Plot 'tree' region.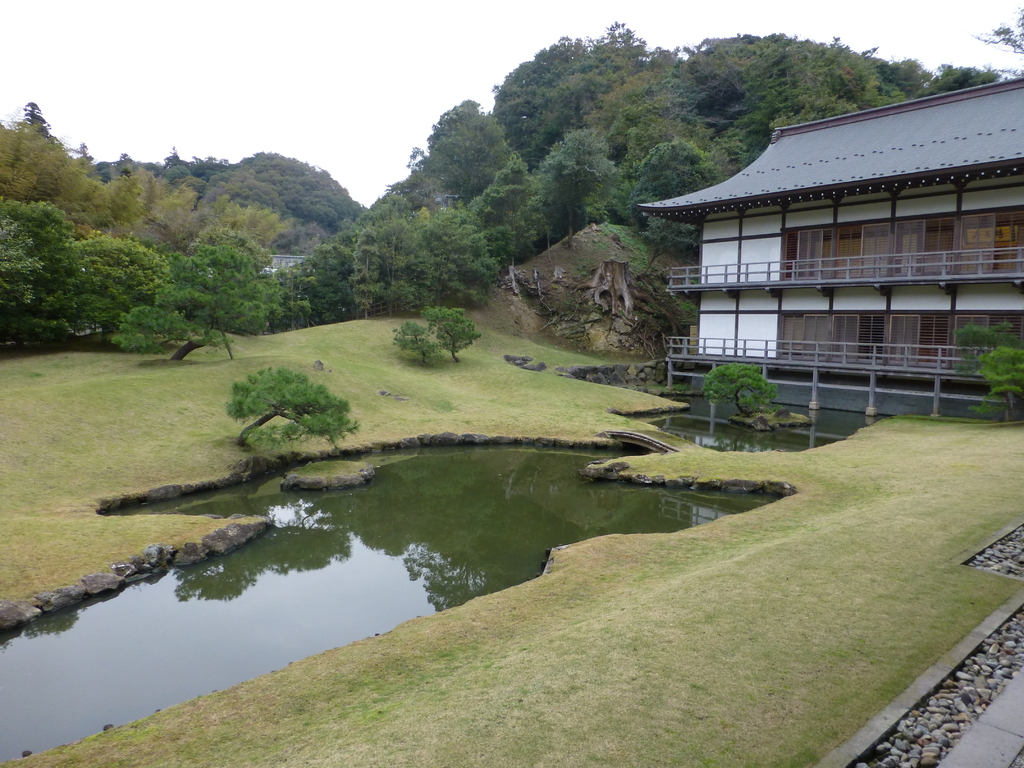
Plotted at pyautogui.locateOnScreen(422, 305, 483, 365).
